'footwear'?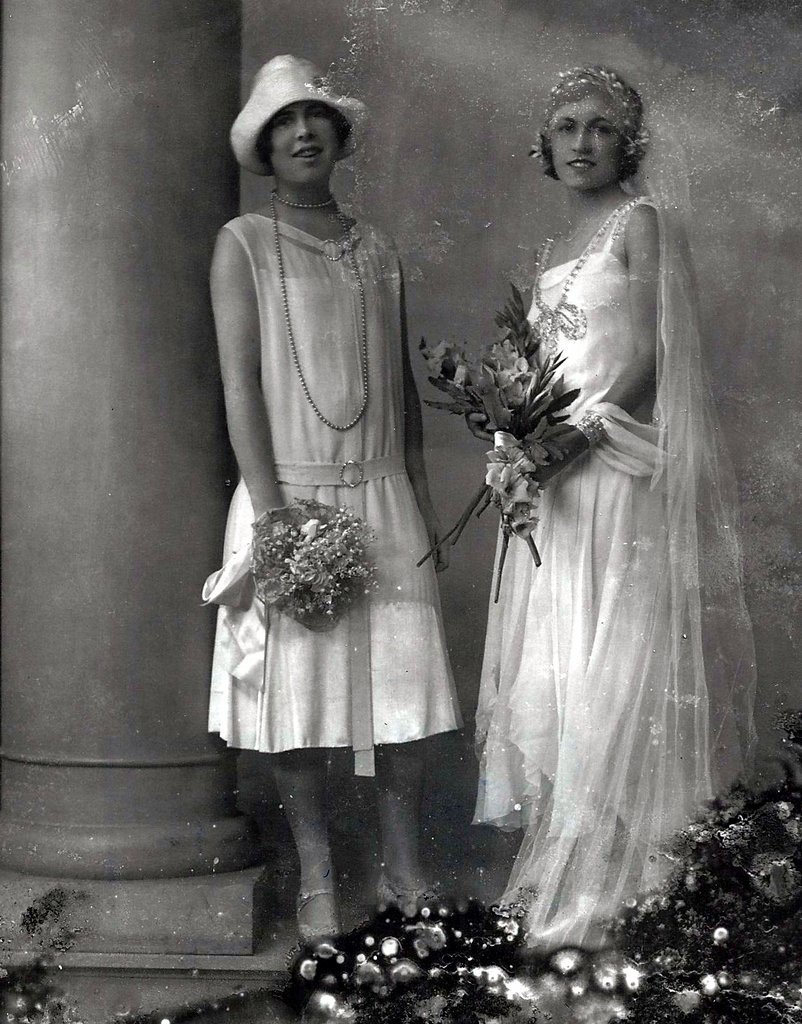
<box>289,885,344,946</box>
